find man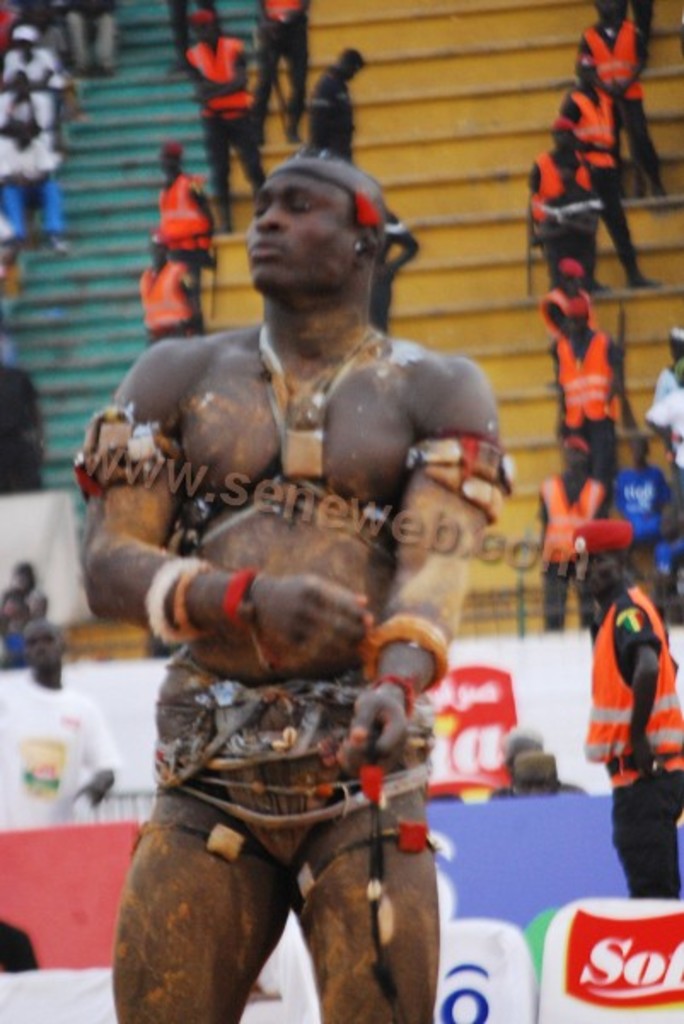
region(542, 437, 621, 628)
